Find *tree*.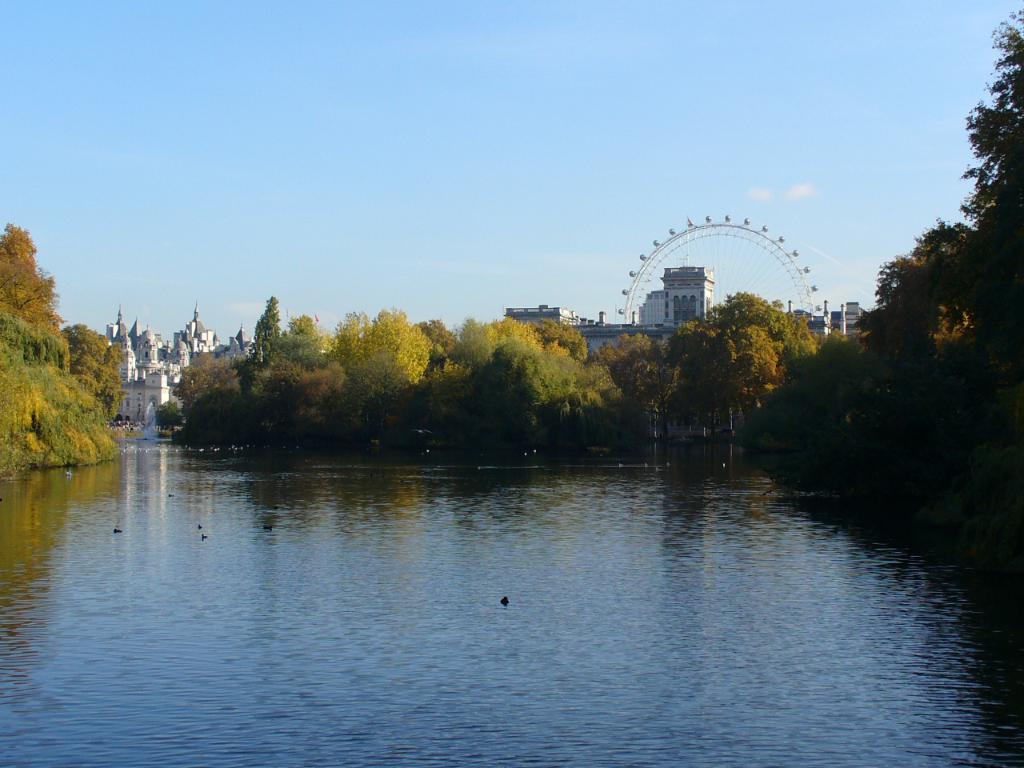
bbox=(0, 224, 130, 476).
